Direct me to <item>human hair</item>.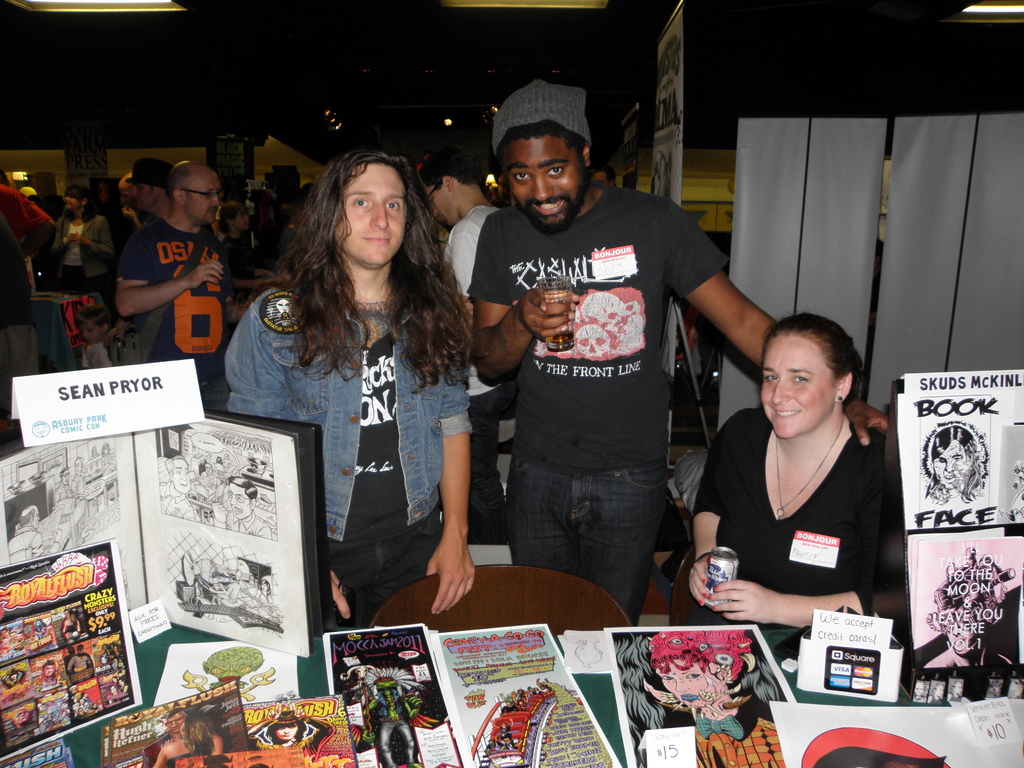
Direction: BBox(420, 141, 488, 184).
